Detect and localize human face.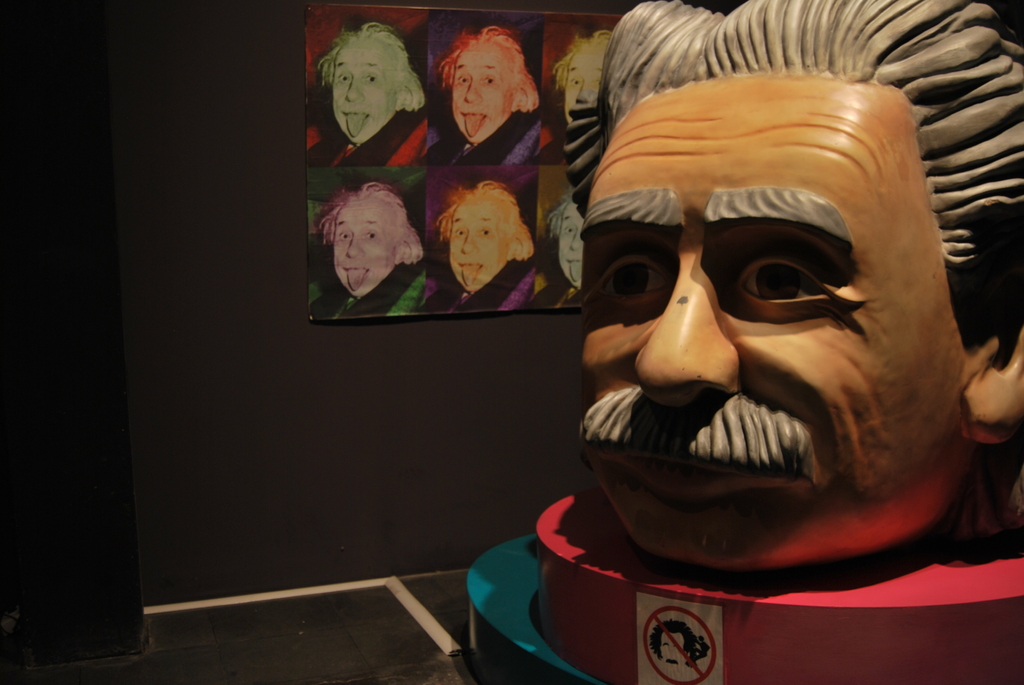
Localized at <region>334, 38, 396, 143</region>.
